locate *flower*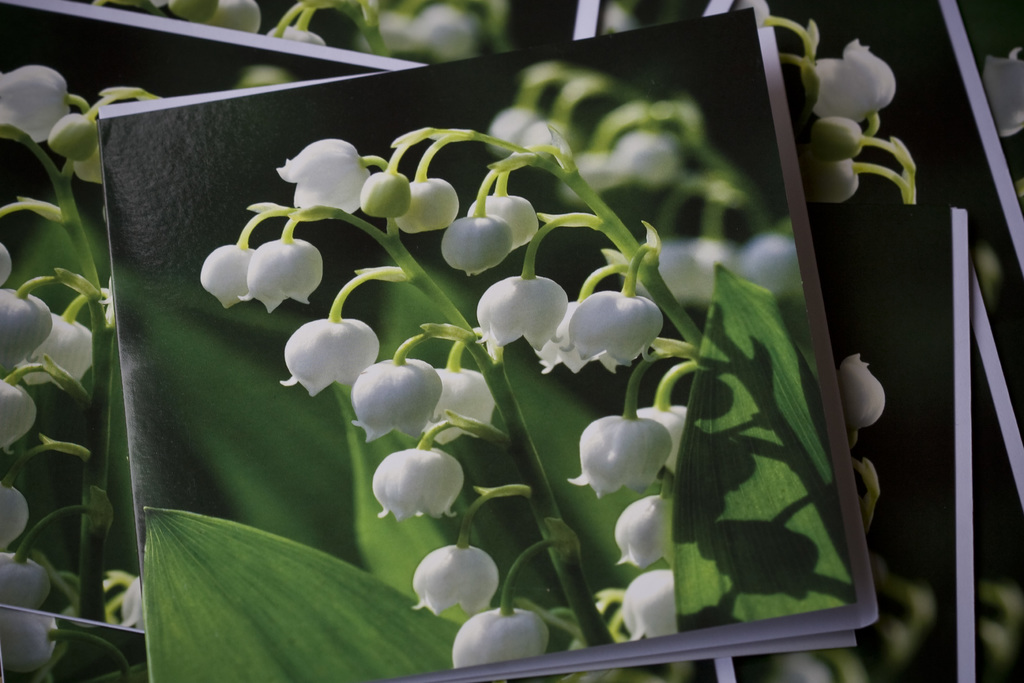
left=120, top=575, right=147, bottom=631
